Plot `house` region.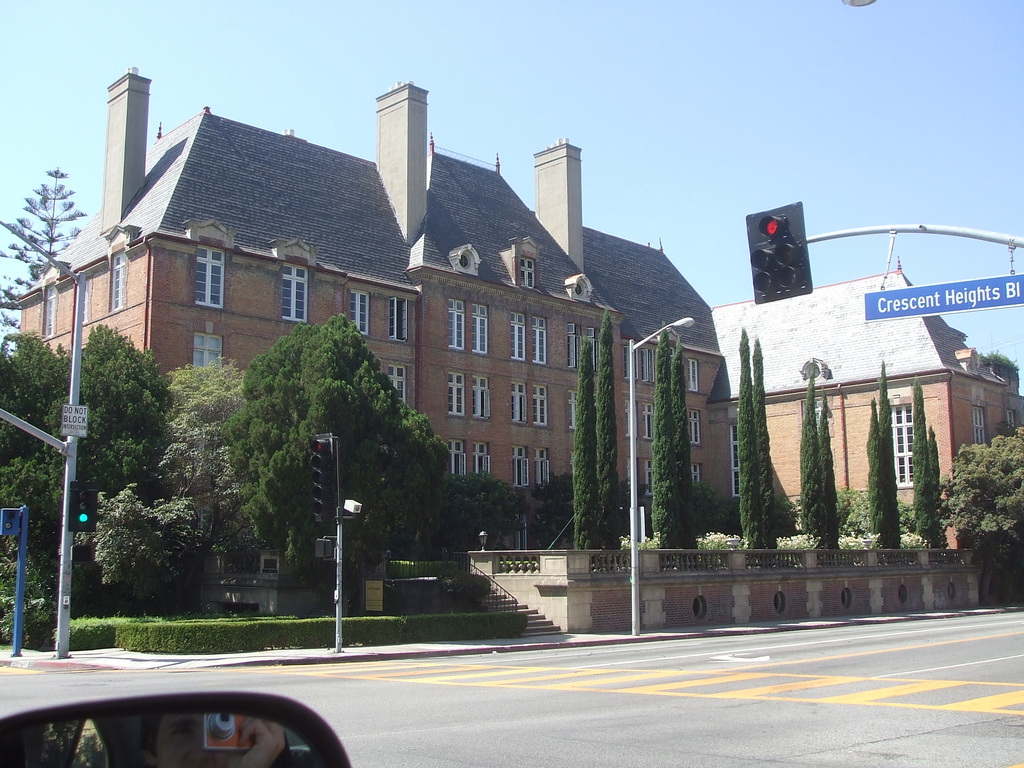
Plotted at pyautogui.locateOnScreen(719, 262, 1023, 535).
